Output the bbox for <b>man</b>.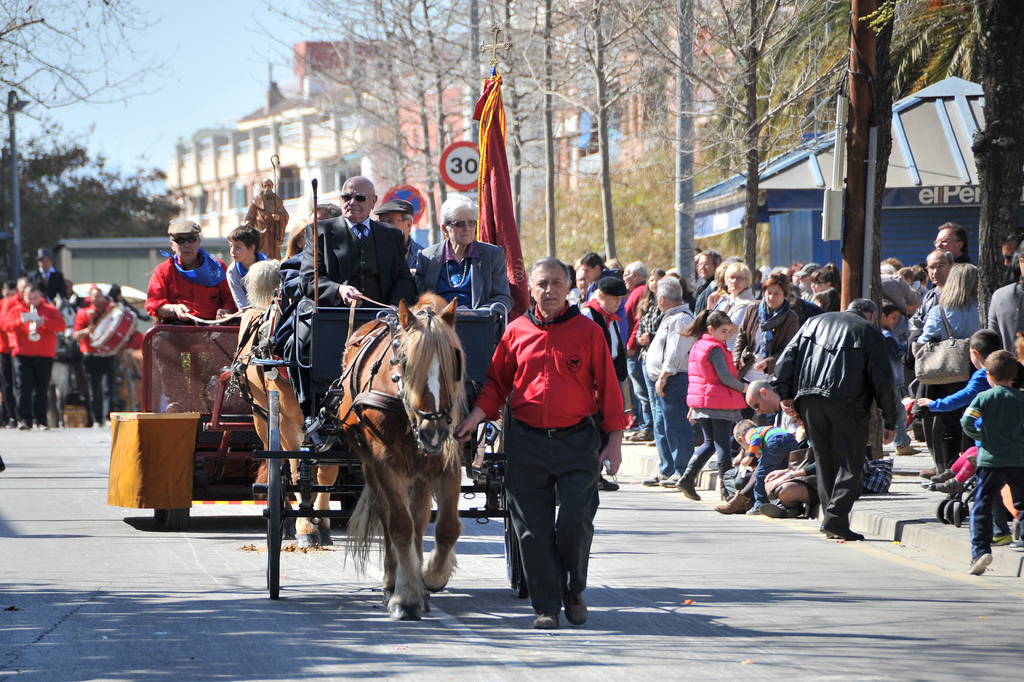
(143,220,237,413).
